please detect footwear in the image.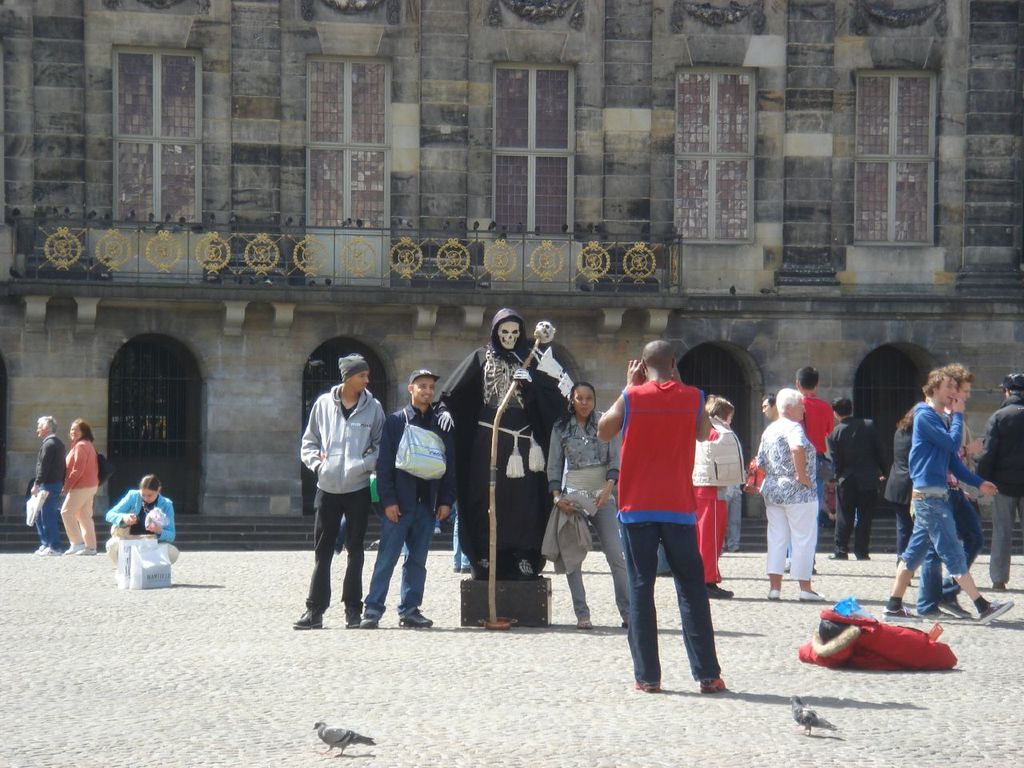
select_region(346, 607, 366, 631).
